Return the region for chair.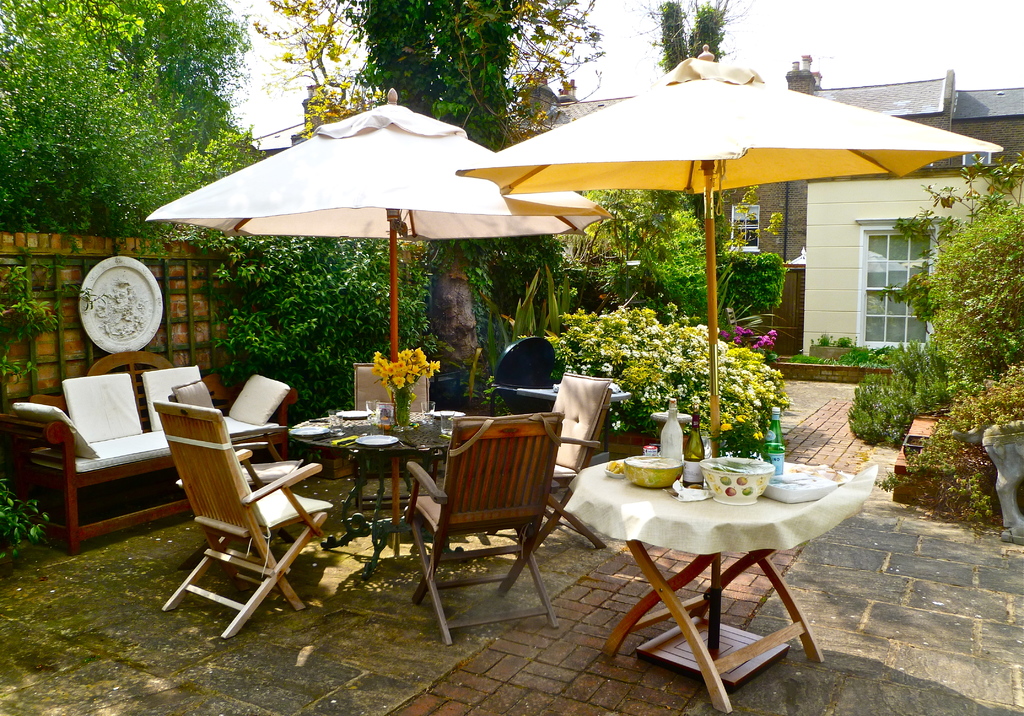
156 396 339 640.
